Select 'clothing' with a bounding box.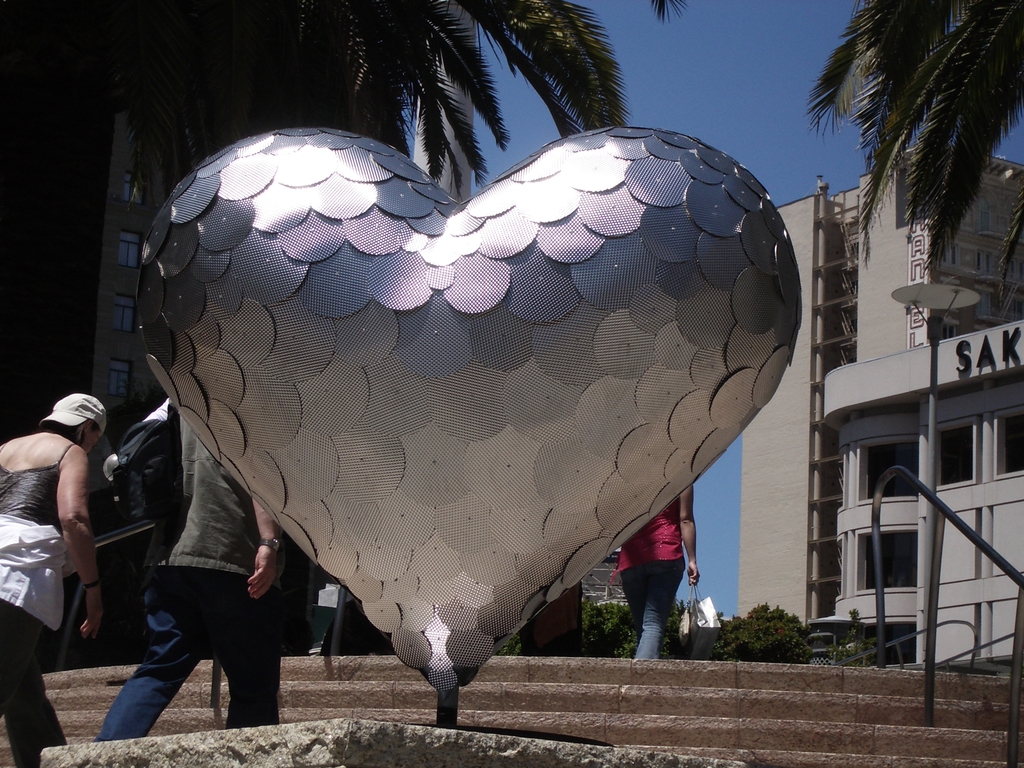
rect(95, 410, 296, 744).
